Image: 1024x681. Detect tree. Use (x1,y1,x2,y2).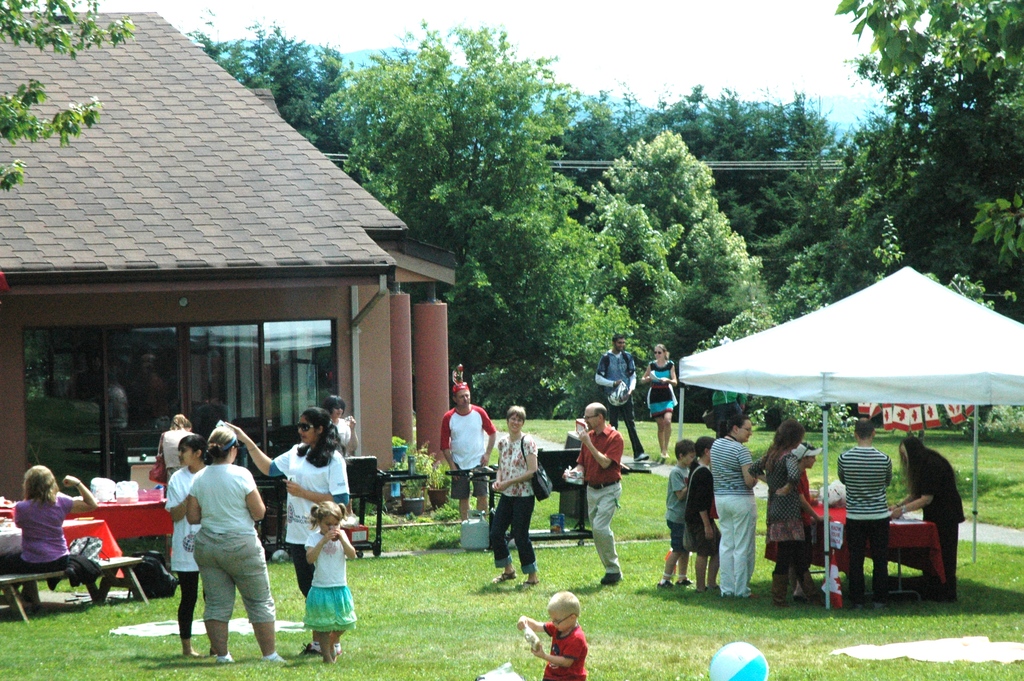
(740,0,1023,335).
